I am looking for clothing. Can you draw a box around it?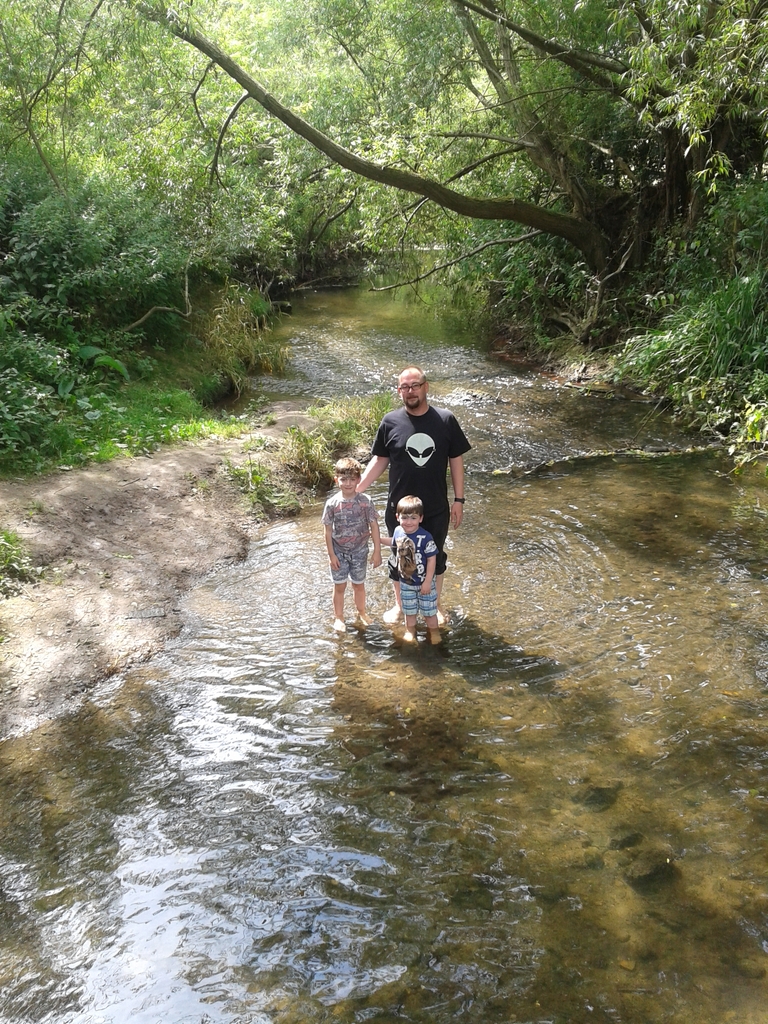
Sure, the bounding box is region(368, 411, 475, 605).
